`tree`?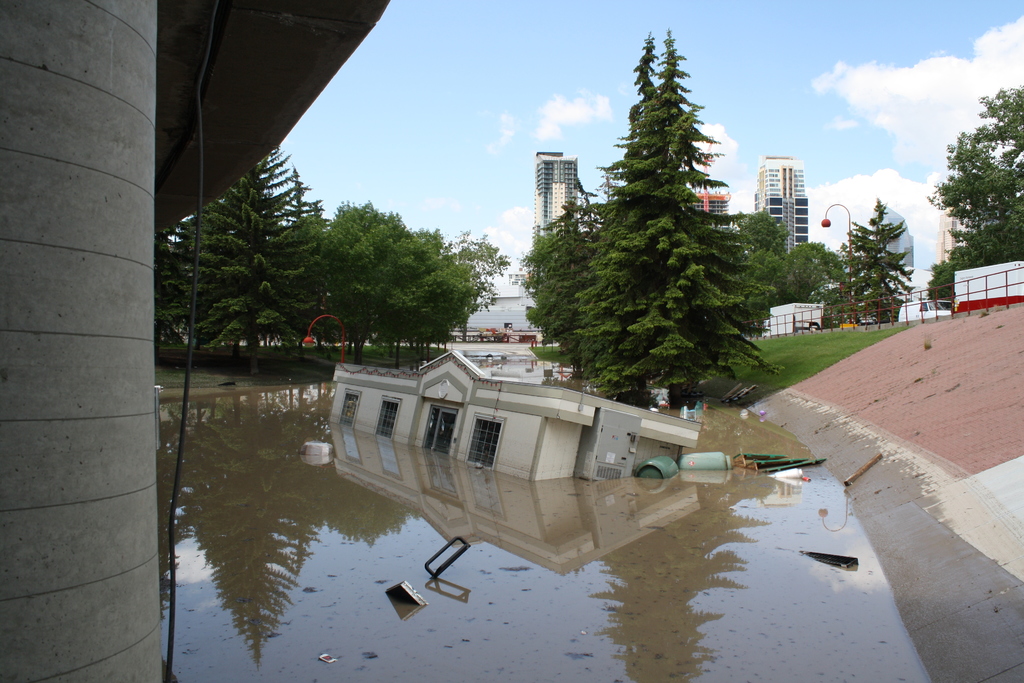
box=[165, 143, 339, 372]
